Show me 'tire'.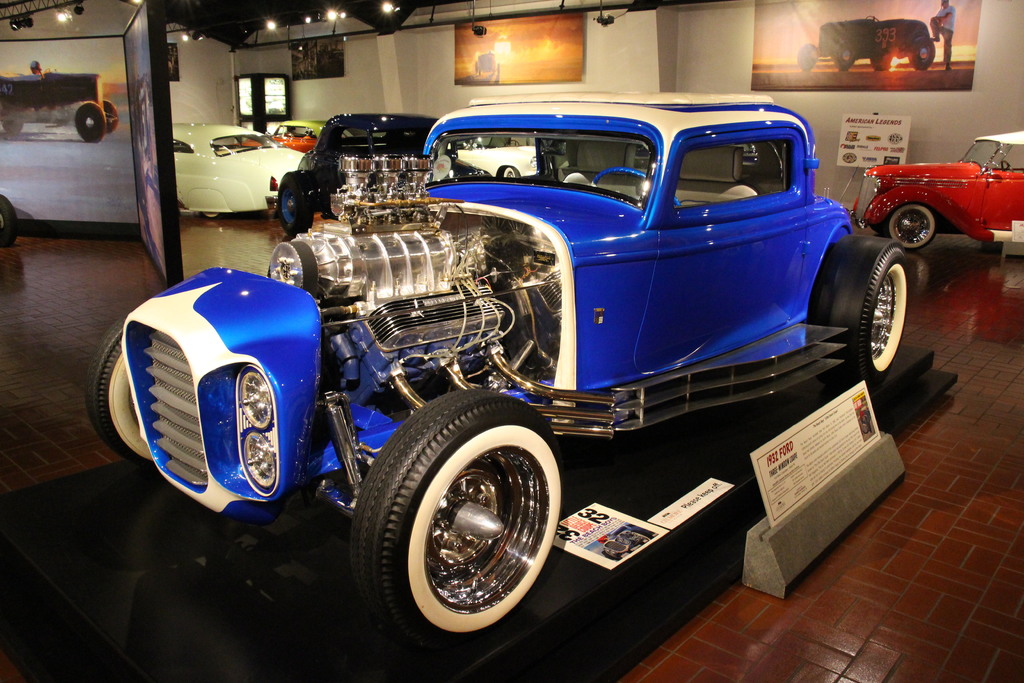
'tire' is here: [x1=3, y1=120, x2=24, y2=135].
